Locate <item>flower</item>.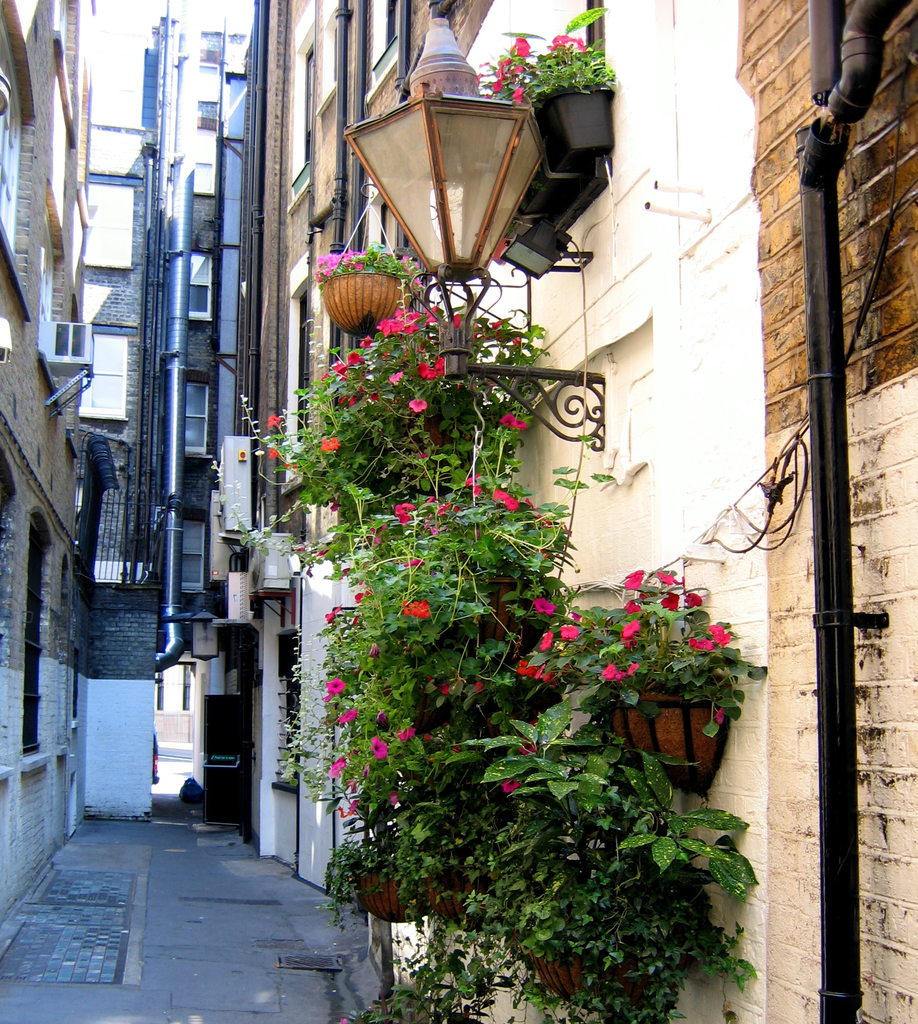
Bounding box: BBox(476, 684, 486, 698).
